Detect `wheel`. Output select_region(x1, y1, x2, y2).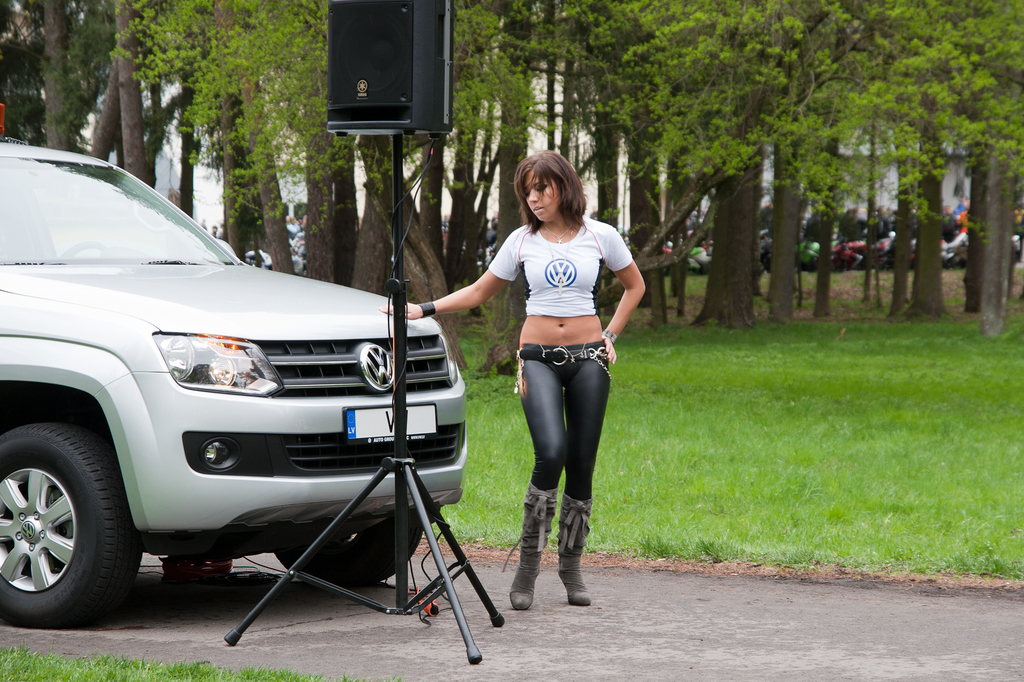
select_region(0, 429, 122, 630).
